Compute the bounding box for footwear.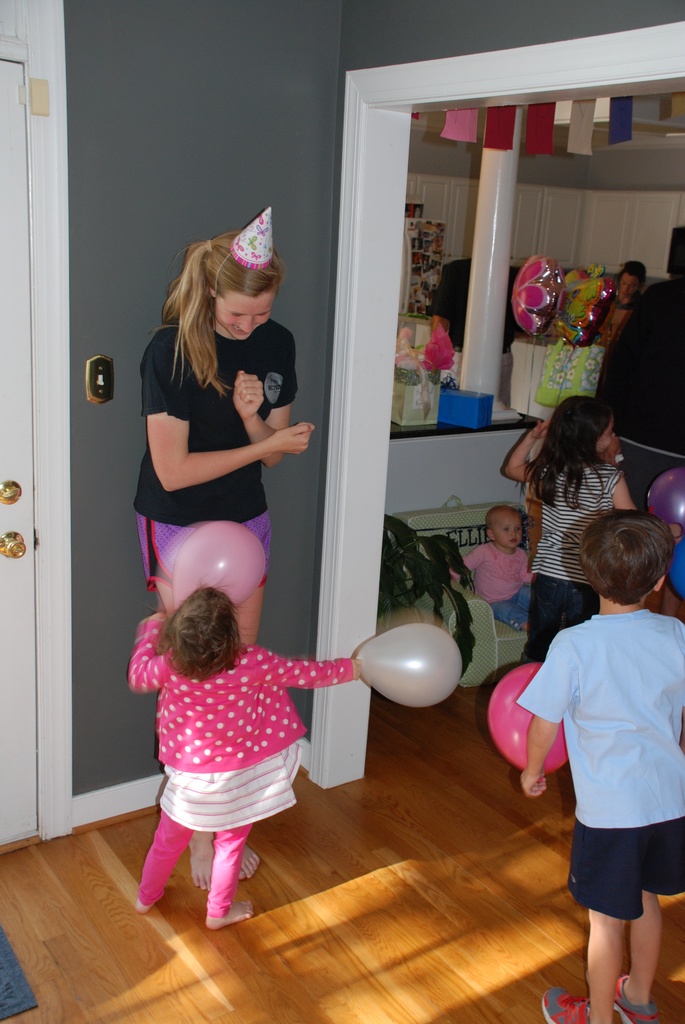
[x1=583, y1=974, x2=659, y2=1023].
